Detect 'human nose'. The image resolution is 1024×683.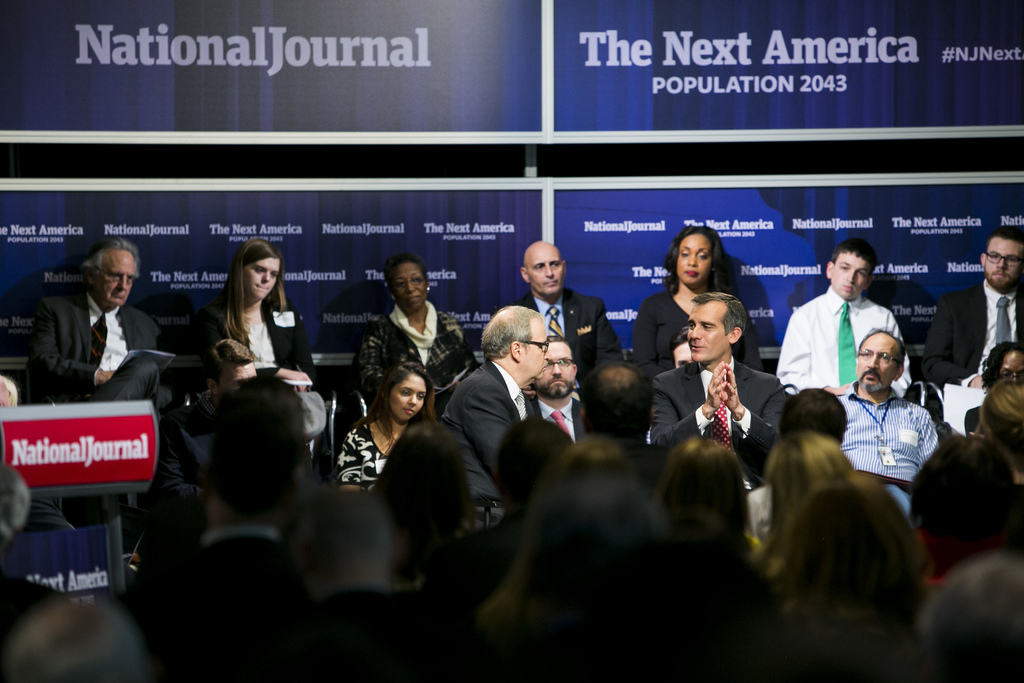
(689,318,703,341).
